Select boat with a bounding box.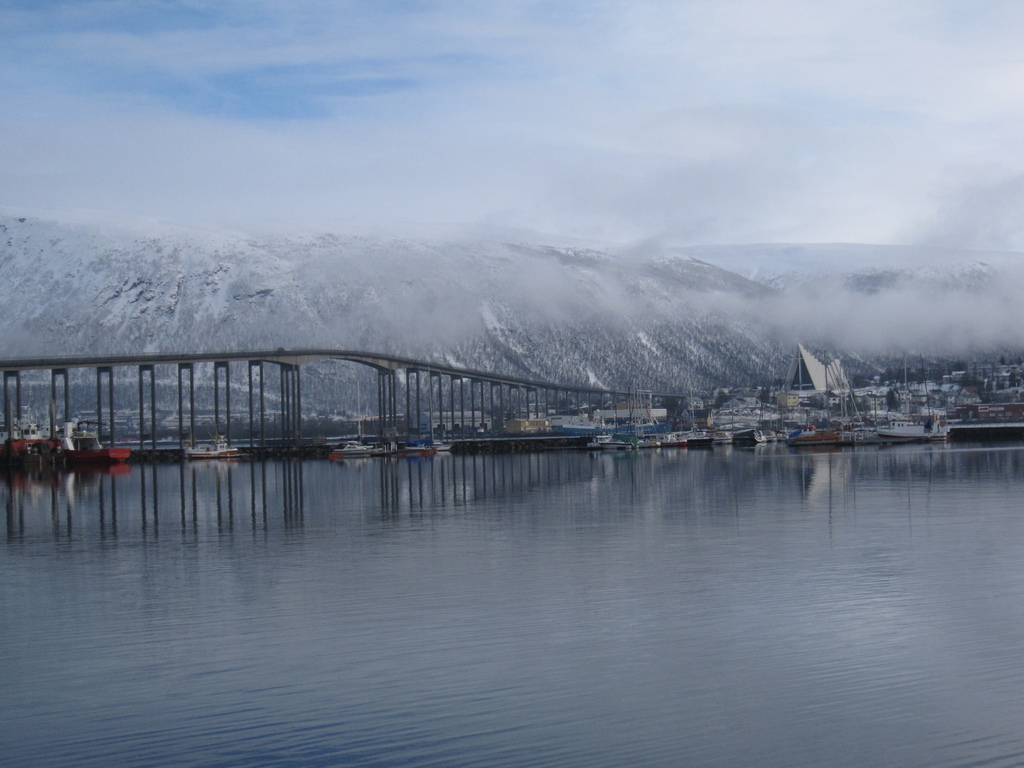
586,422,616,450.
